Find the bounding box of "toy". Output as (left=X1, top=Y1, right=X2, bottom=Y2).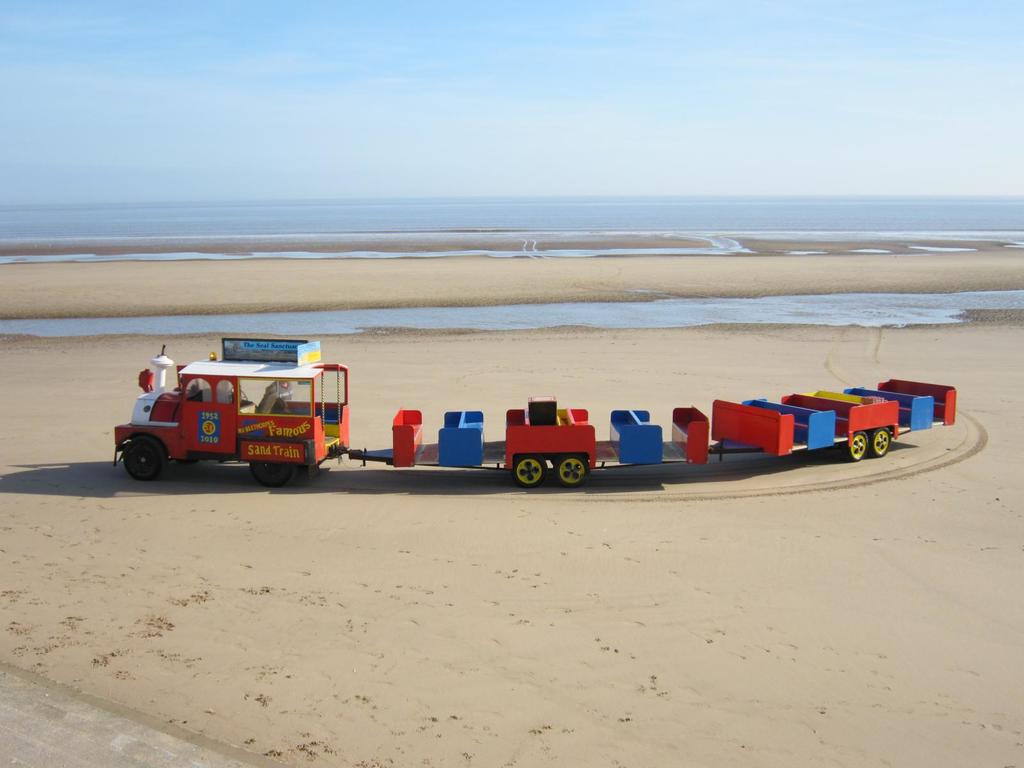
(left=799, top=385, right=897, bottom=463).
